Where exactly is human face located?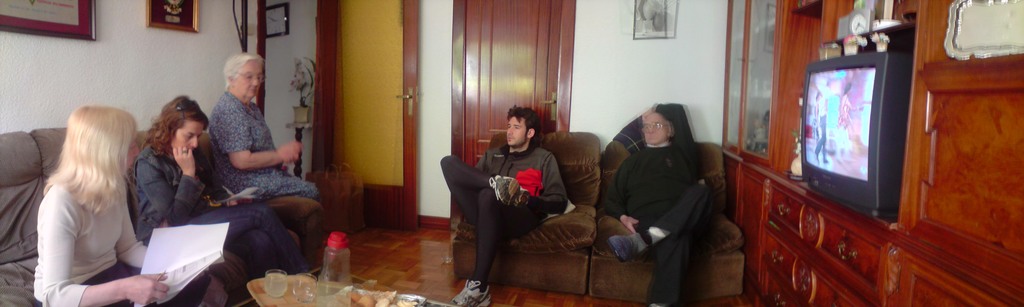
Its bounding box is region(644, 106, 671, 148).
